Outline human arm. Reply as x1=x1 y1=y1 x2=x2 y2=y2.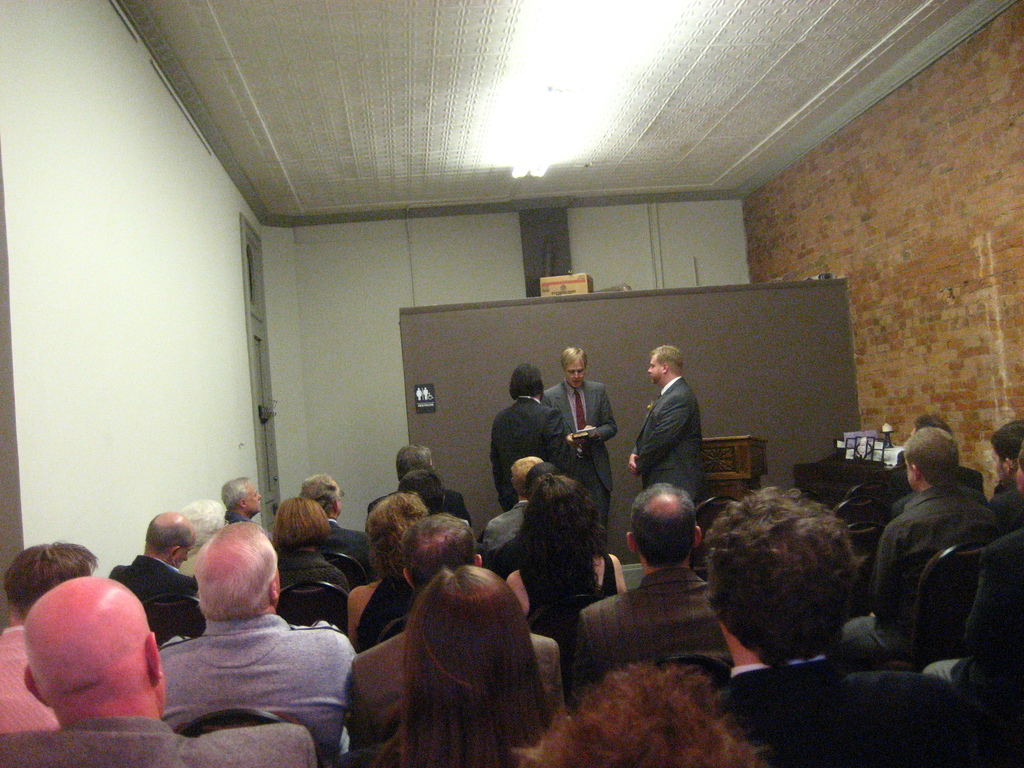
x1=346 y1=664 x2=381 y2=751.
